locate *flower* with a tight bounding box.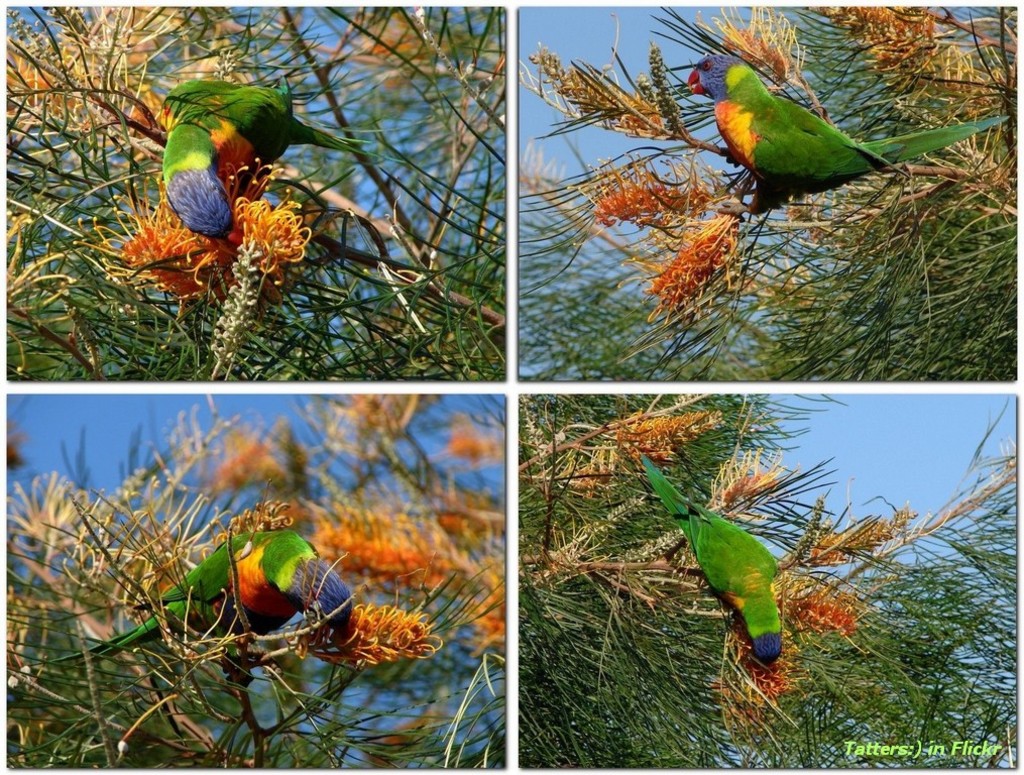
bbox=[814, 0, 950, 77].
